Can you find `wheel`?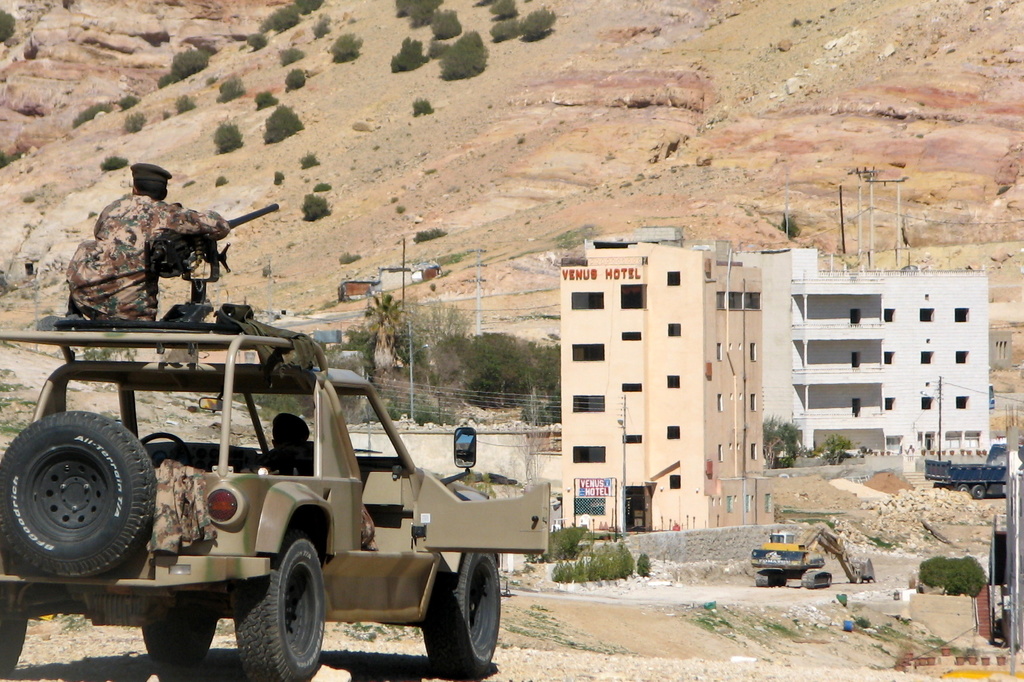
Yes, bounding box: (0,613,30,677).
